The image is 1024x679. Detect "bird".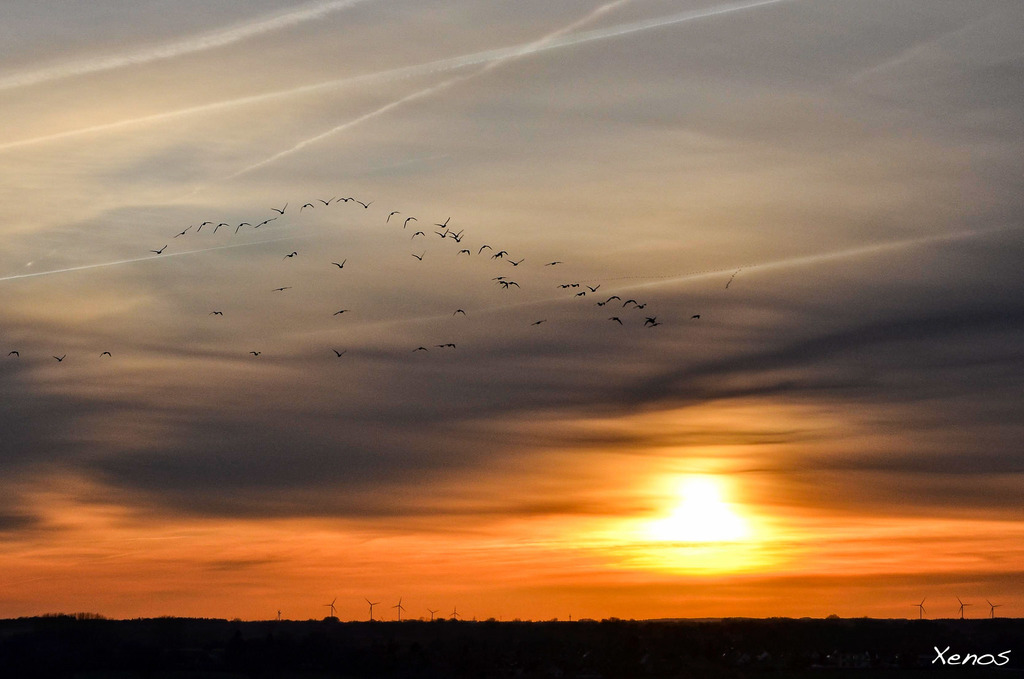
Detection: [x1=253, y1=216, x2=276, y2=229].
